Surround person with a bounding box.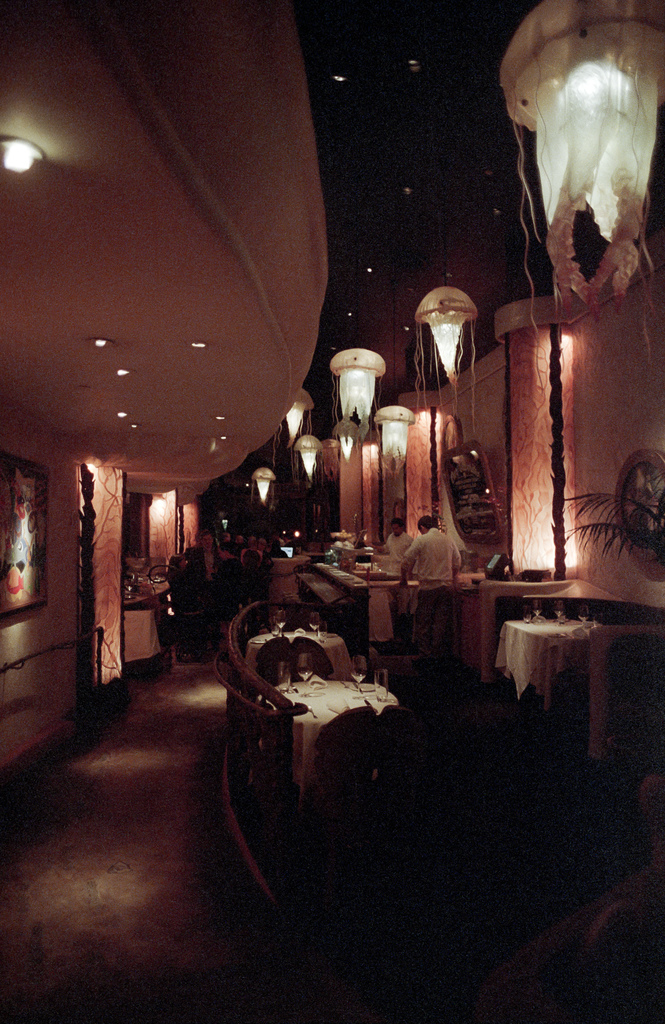
376, 515, 416, 578.
